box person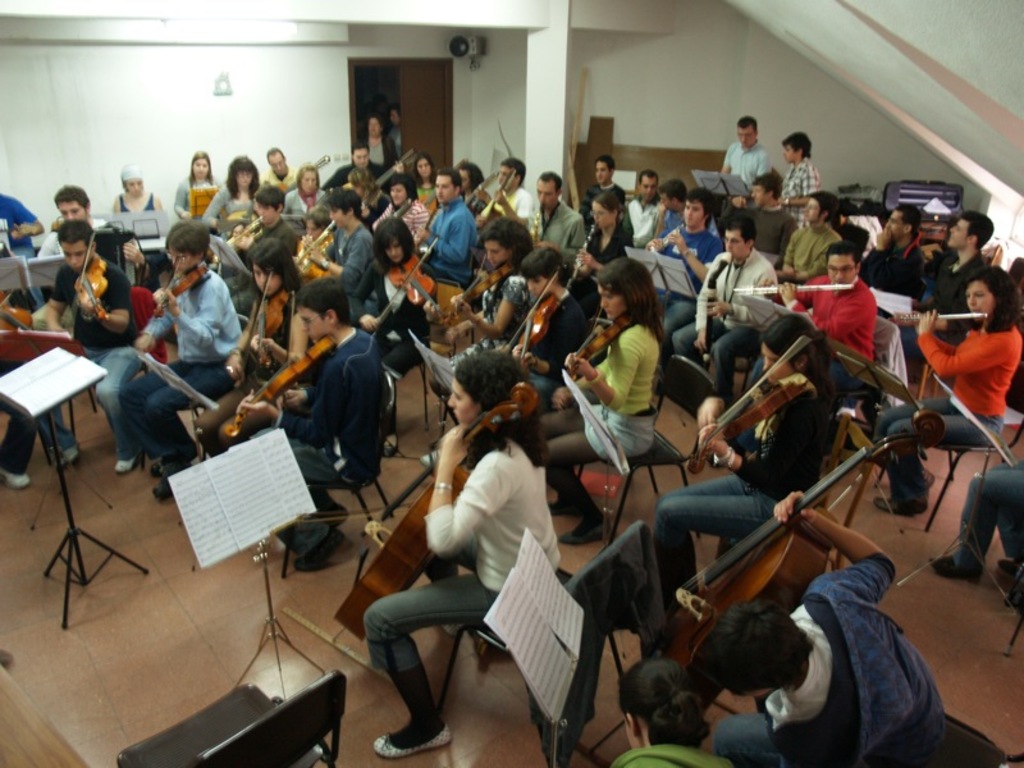
select_region(602, 650, 731, 767)
